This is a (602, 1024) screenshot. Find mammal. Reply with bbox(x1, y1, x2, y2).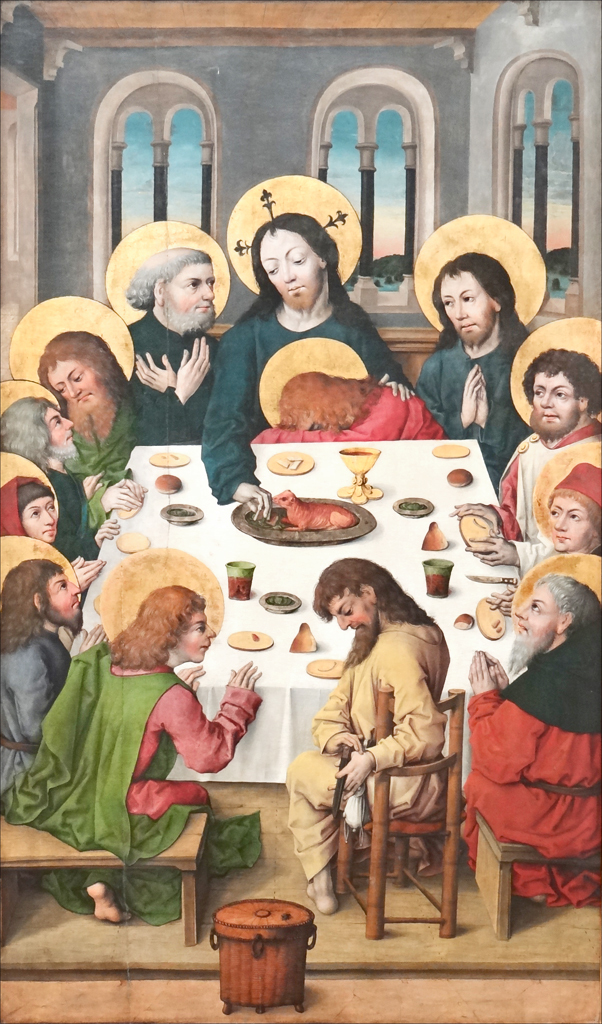
bbox(414, 255, 525, 489).
